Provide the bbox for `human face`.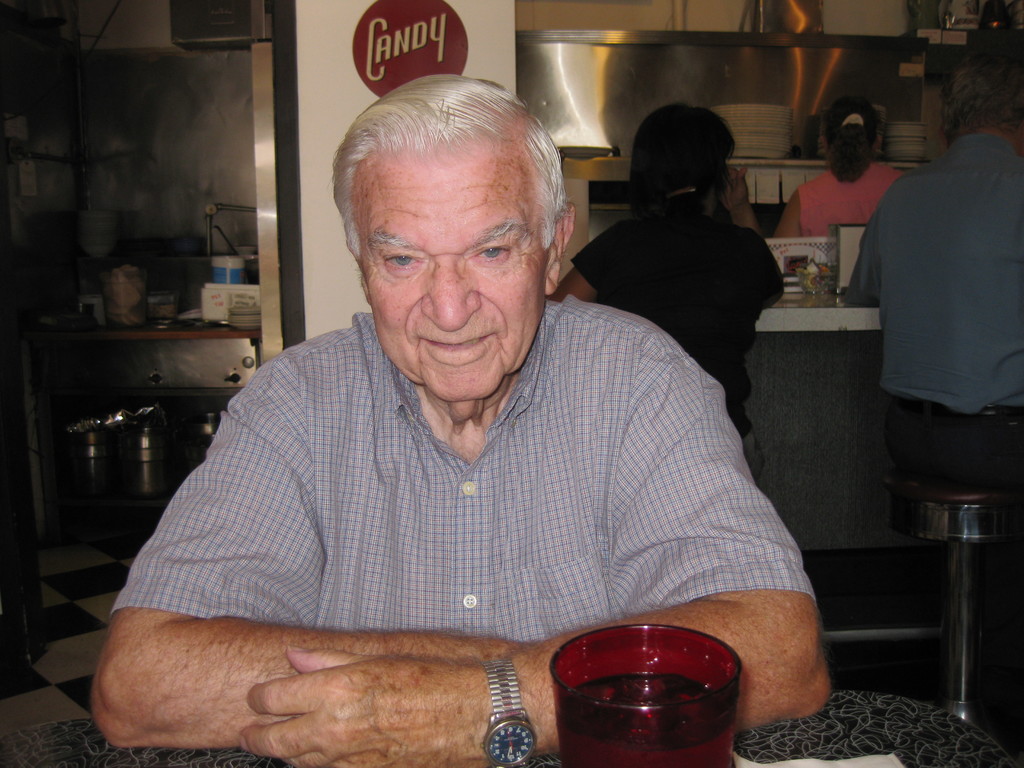
(352,135,548,400).
